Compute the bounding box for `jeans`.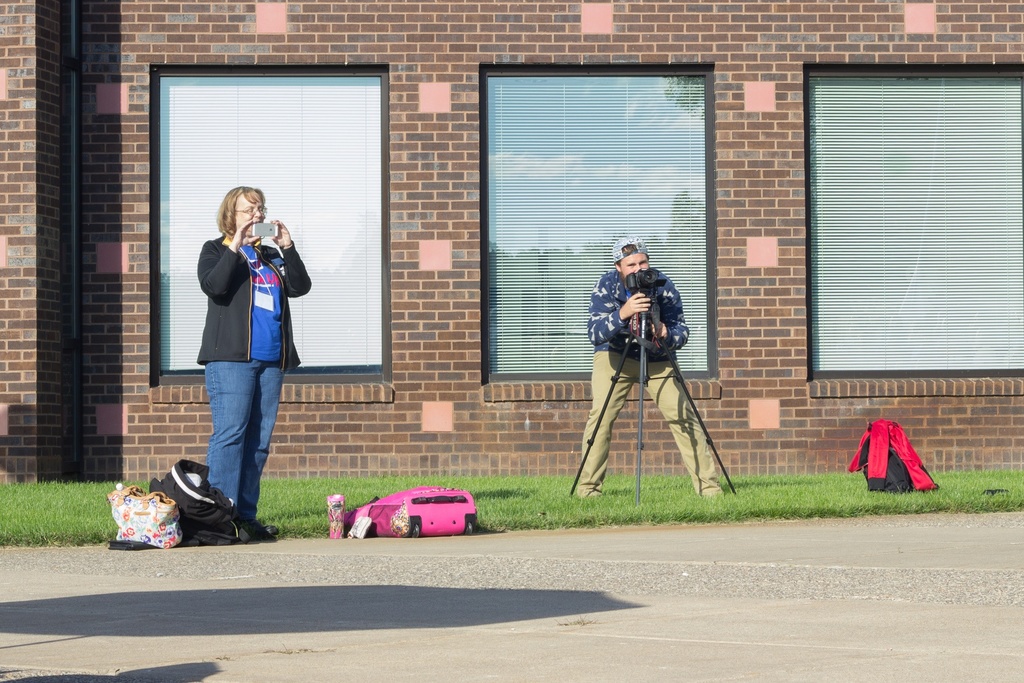
l=200, t=363, r=285, b=518.
